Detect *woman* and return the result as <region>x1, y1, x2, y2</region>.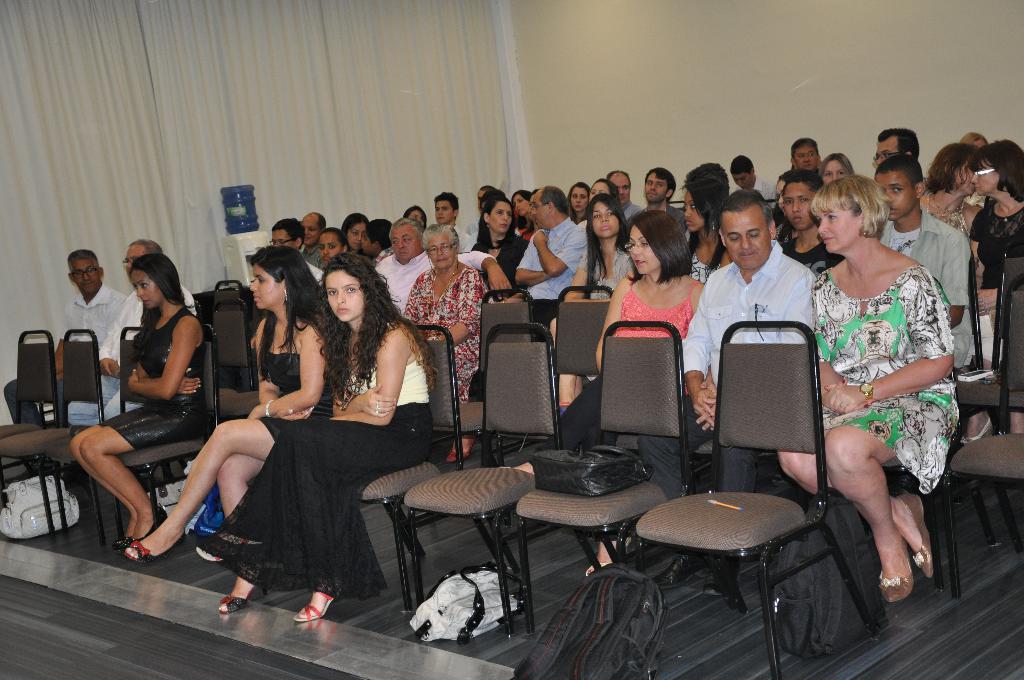
<region>912, 142, 975, 245</region>.
